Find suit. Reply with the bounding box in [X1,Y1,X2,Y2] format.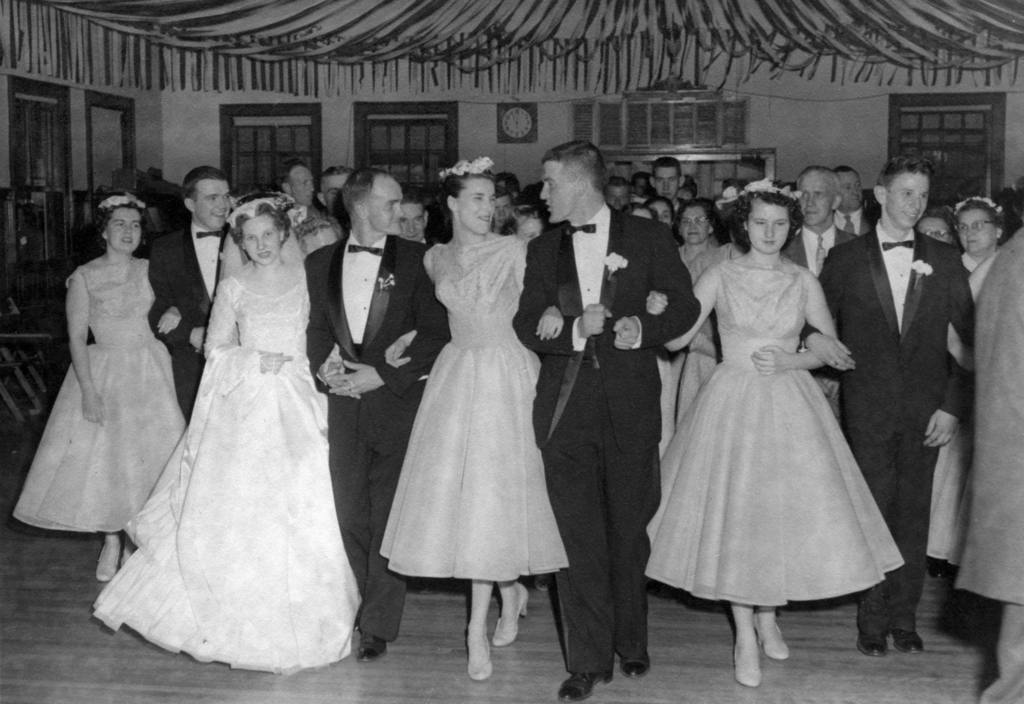
[309,228,446,646].
